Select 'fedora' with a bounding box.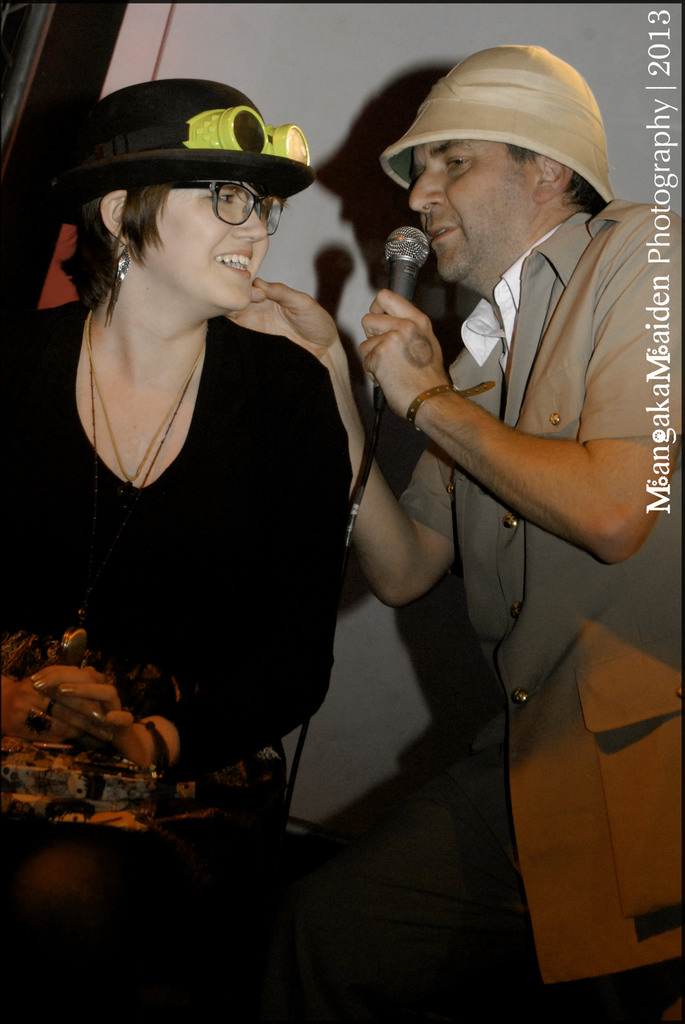
<box>37,78,313,220</box>.
